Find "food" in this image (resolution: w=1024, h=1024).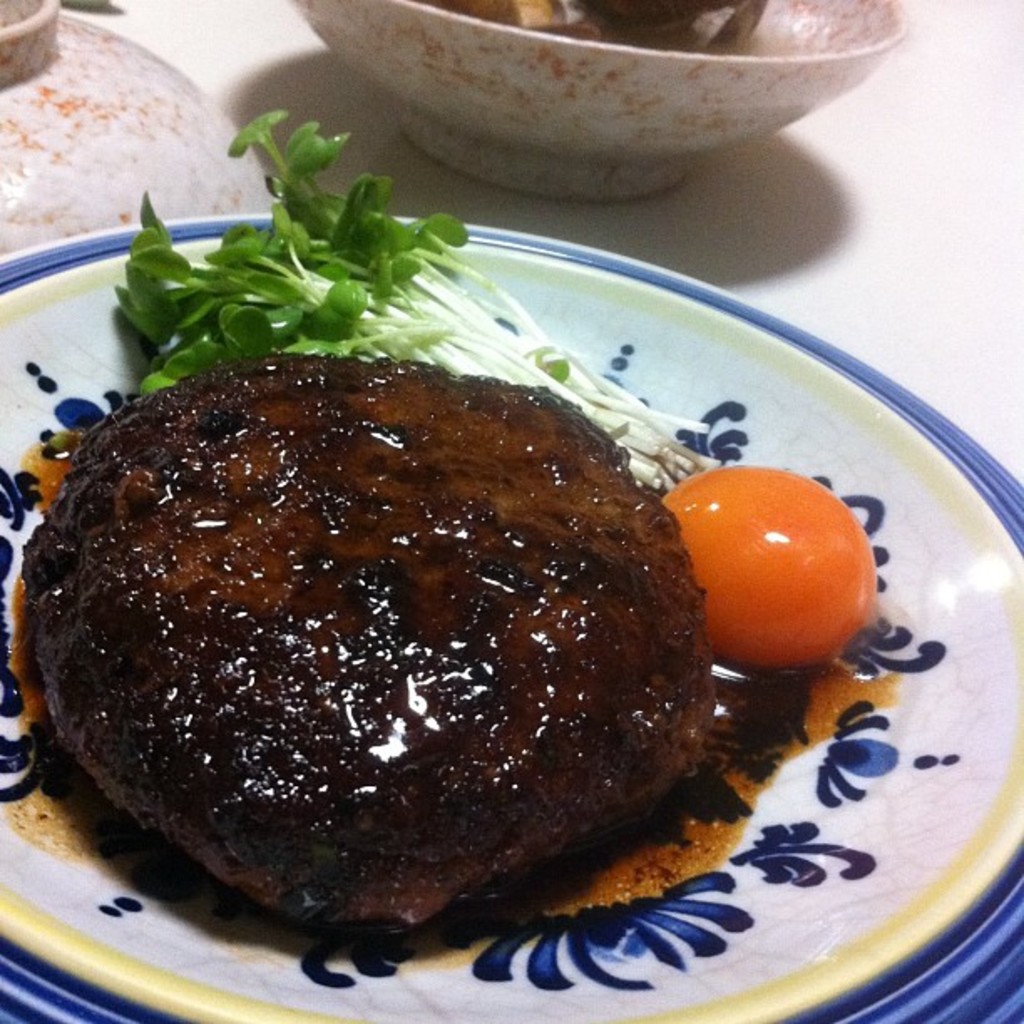
box=[25, 335, 743, 977].
